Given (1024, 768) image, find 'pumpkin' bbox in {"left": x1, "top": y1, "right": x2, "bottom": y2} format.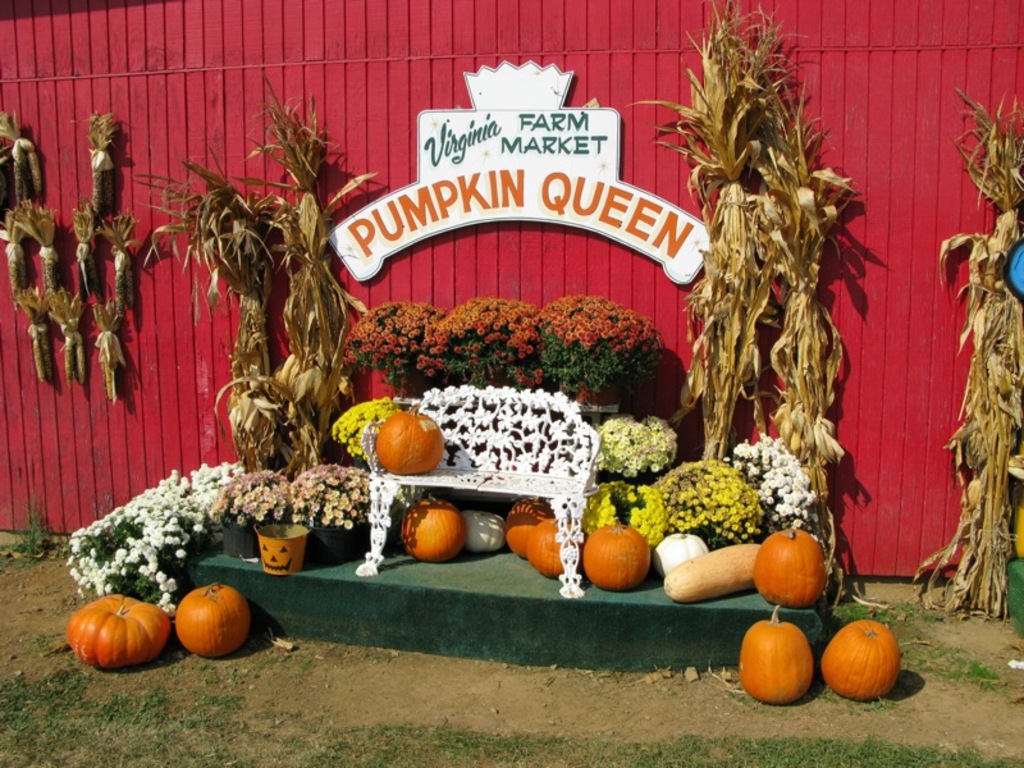
{"left": 526, "top": 515, "right": 576, "bottom": 575}.
